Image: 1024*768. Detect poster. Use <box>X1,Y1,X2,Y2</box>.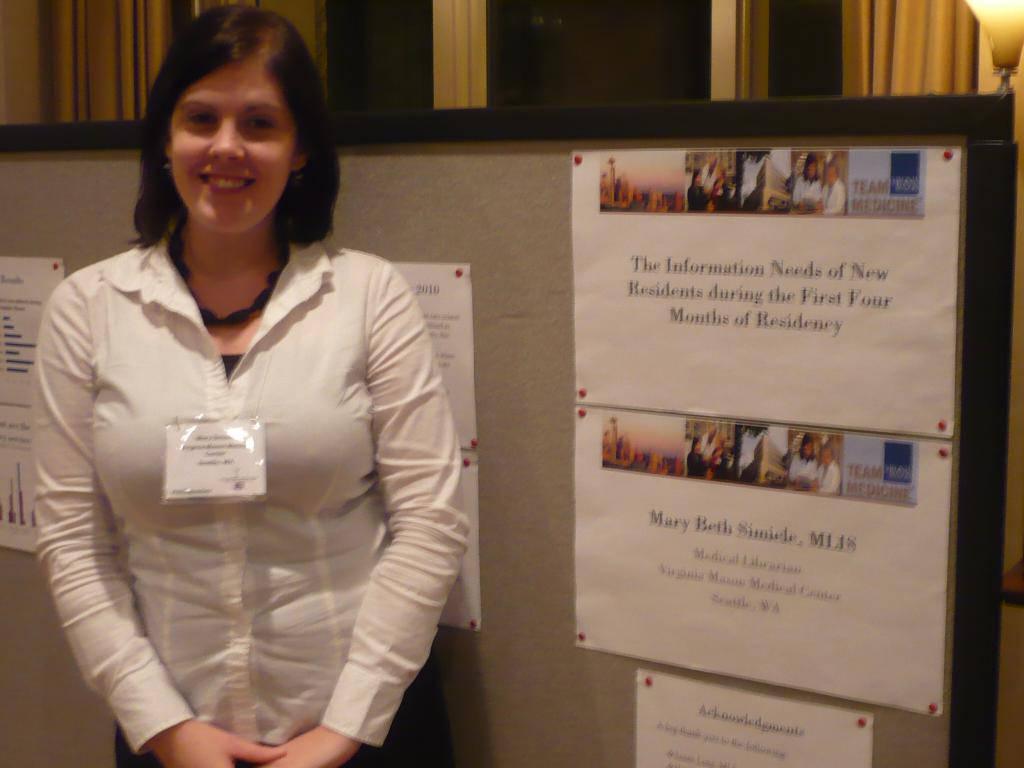
<box>371,259,484,632</box>.
